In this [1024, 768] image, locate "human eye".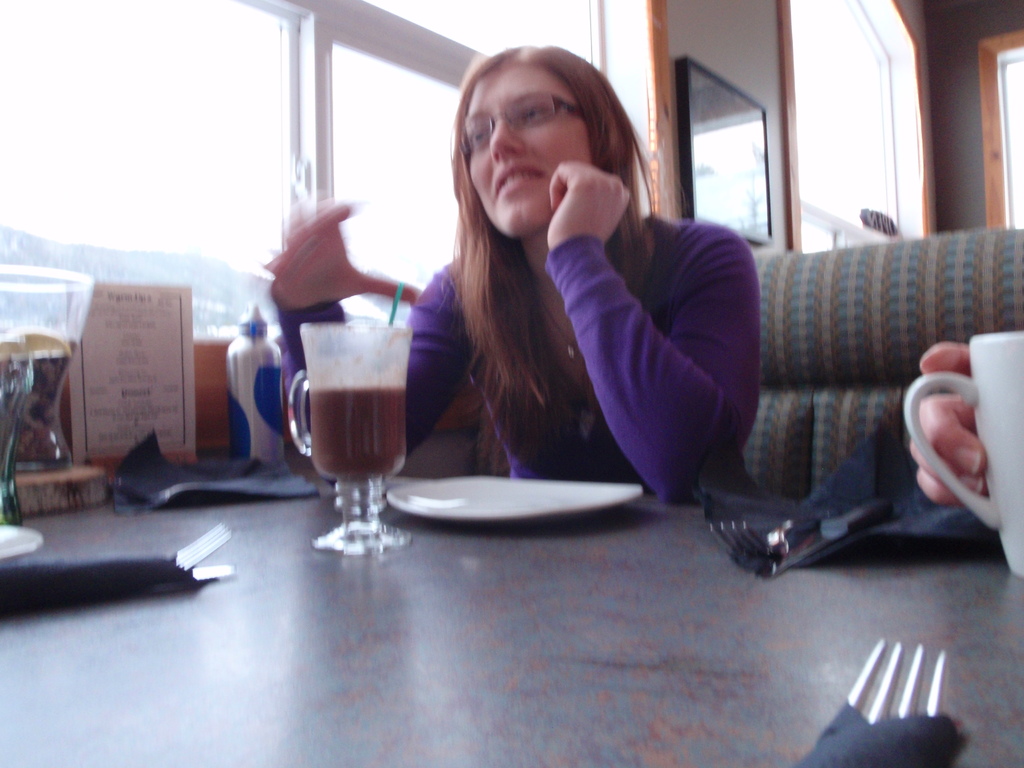
Bounding box: <region>515, 104, 547, 124</region>.
